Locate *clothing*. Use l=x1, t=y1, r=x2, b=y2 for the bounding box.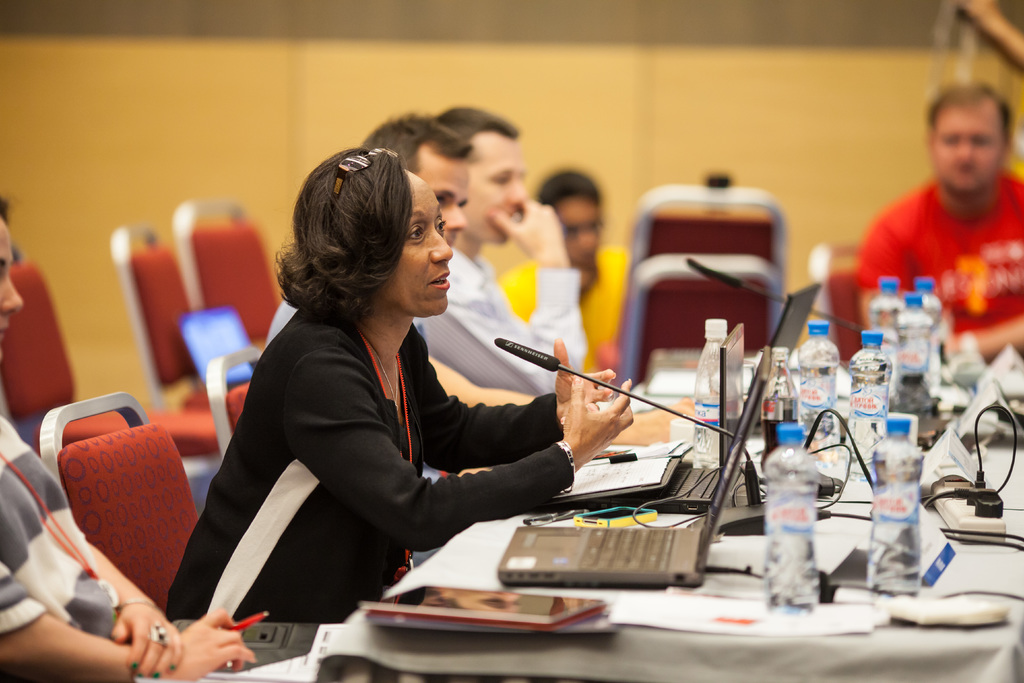
l=266, t=299, r=426, b=349.
